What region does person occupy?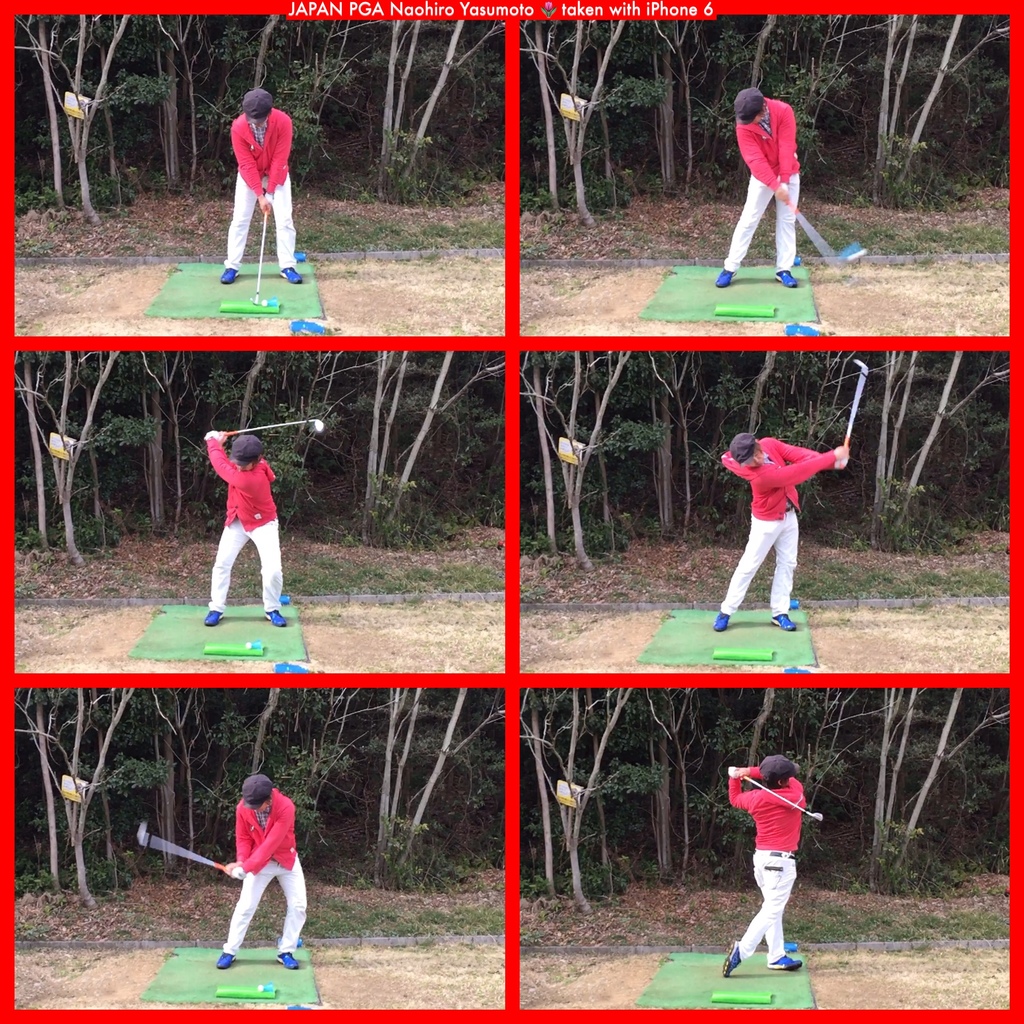
<bbox>204, 432, 288, 627</bbox>.
